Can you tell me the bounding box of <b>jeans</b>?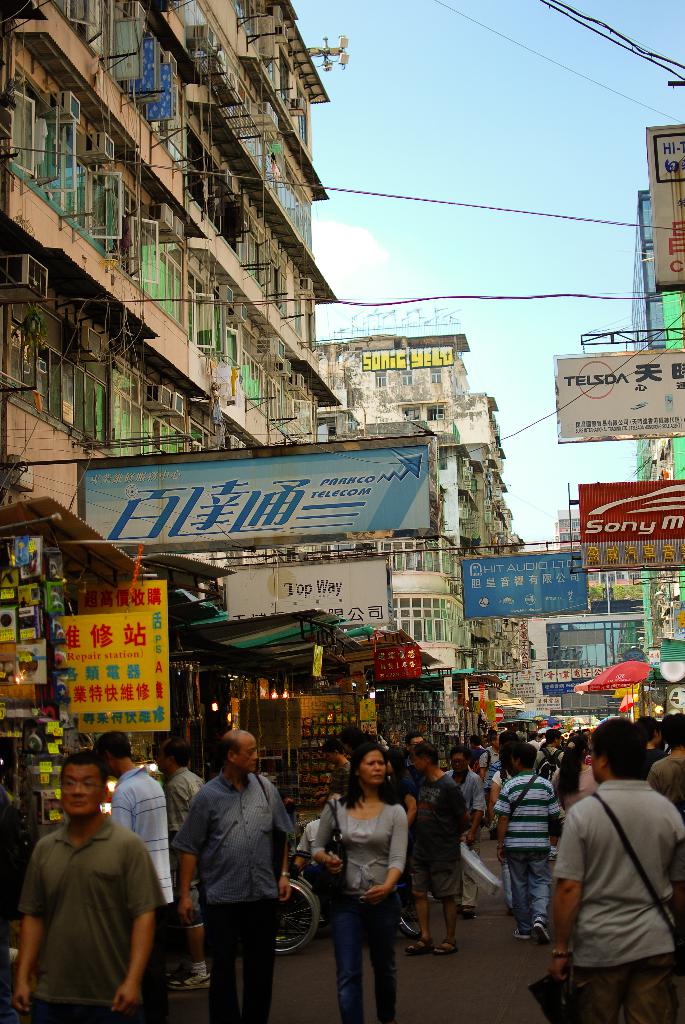
BBox(504, 851, 551, 931).
